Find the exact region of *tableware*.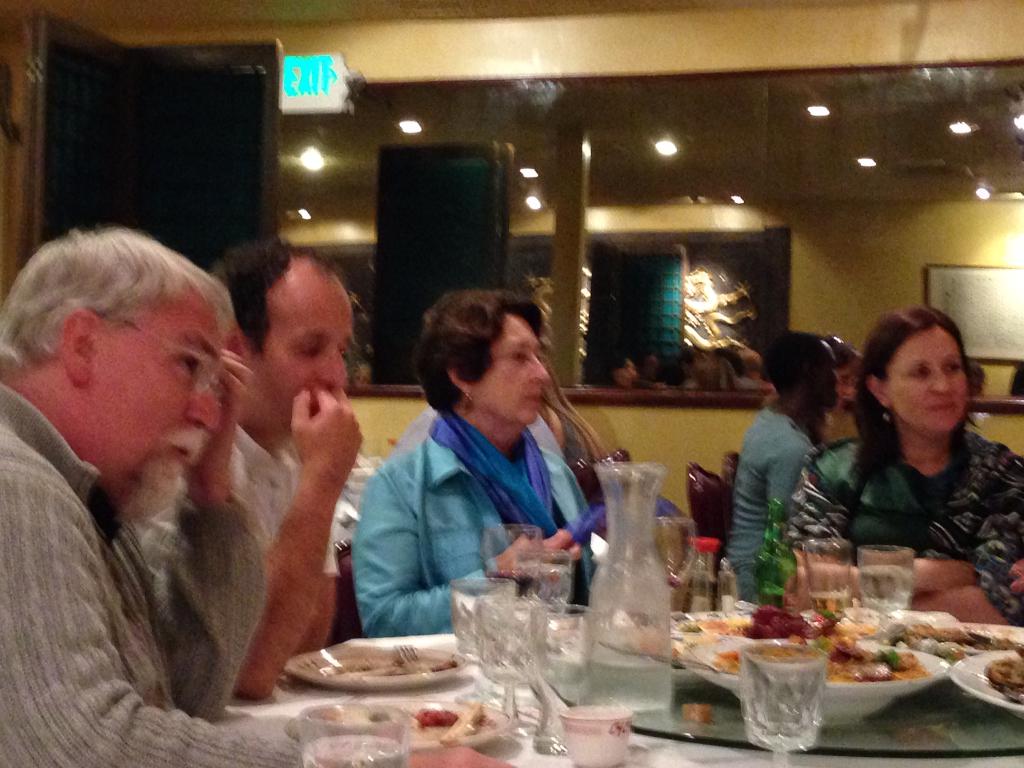
Exact region: 851/550/909/639.
